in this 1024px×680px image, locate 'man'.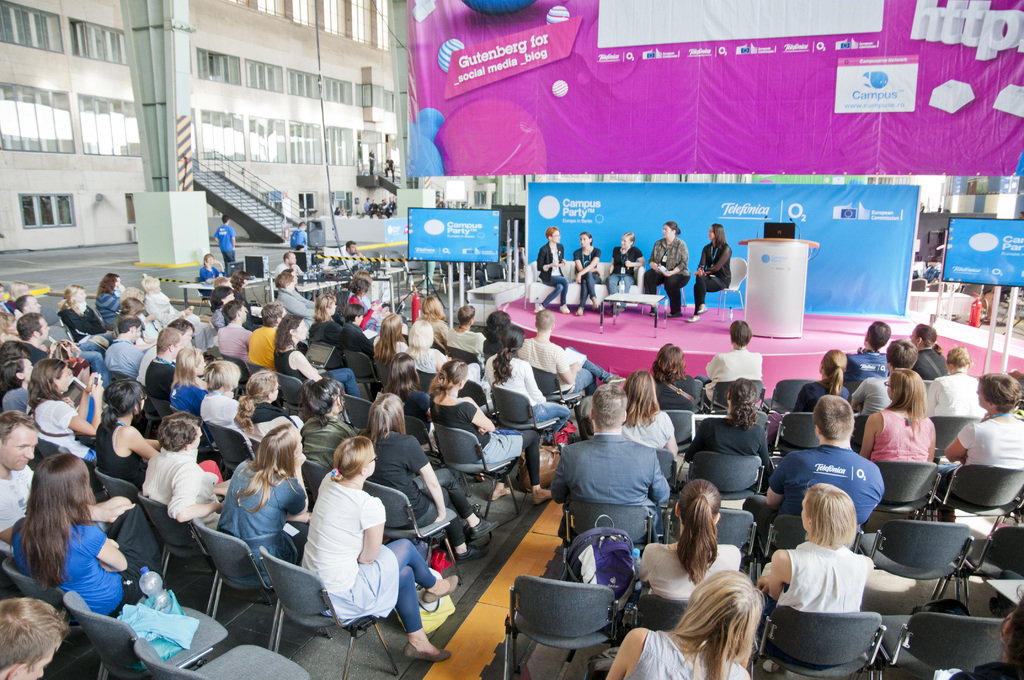
Bounding box: left=105, top=309, right=144, bottom=380.
